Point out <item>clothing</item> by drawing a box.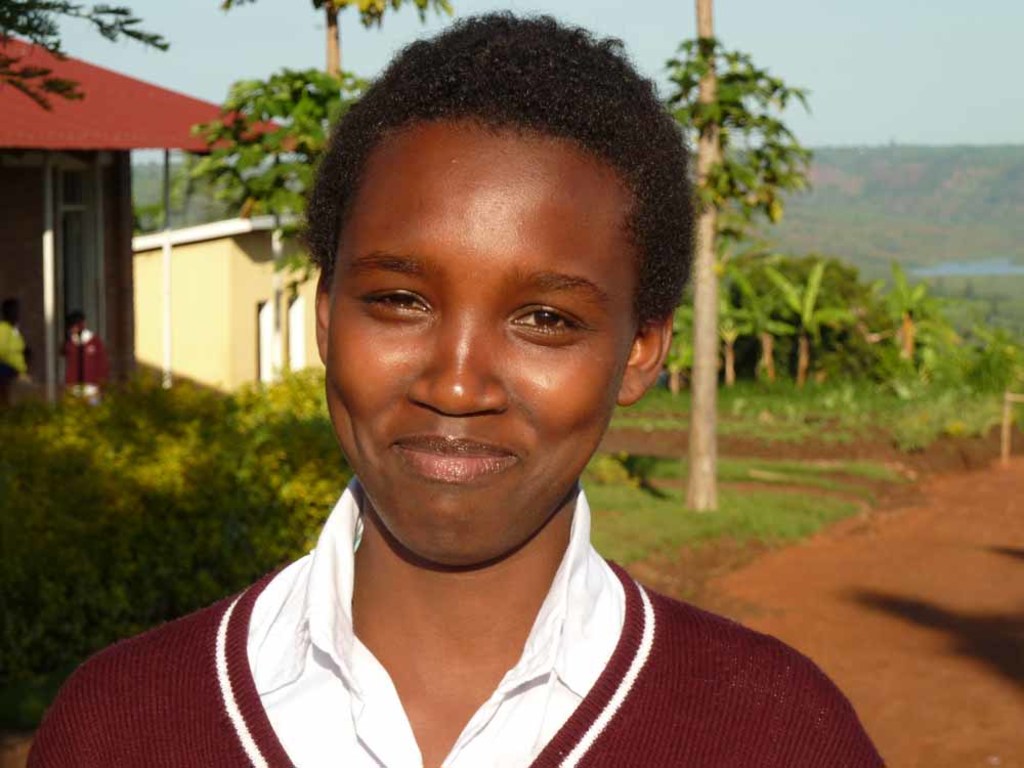
<bbox>26, 476, 887, 767</bbox>.
